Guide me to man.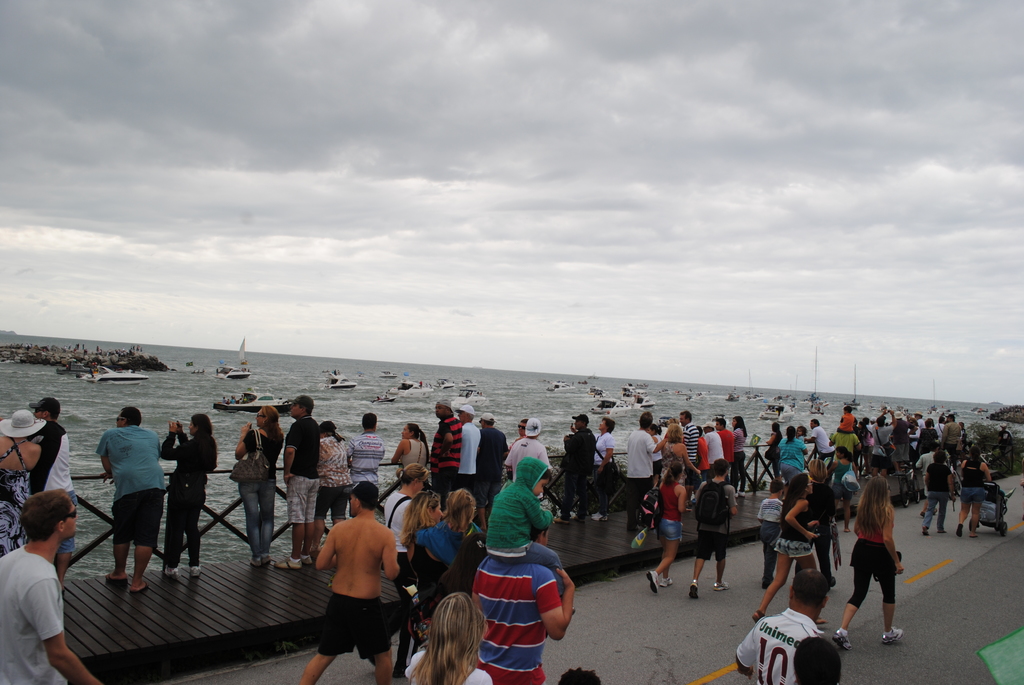
Guidance: pyautogui.locateOnScreen(685, 462, 737, 601).
